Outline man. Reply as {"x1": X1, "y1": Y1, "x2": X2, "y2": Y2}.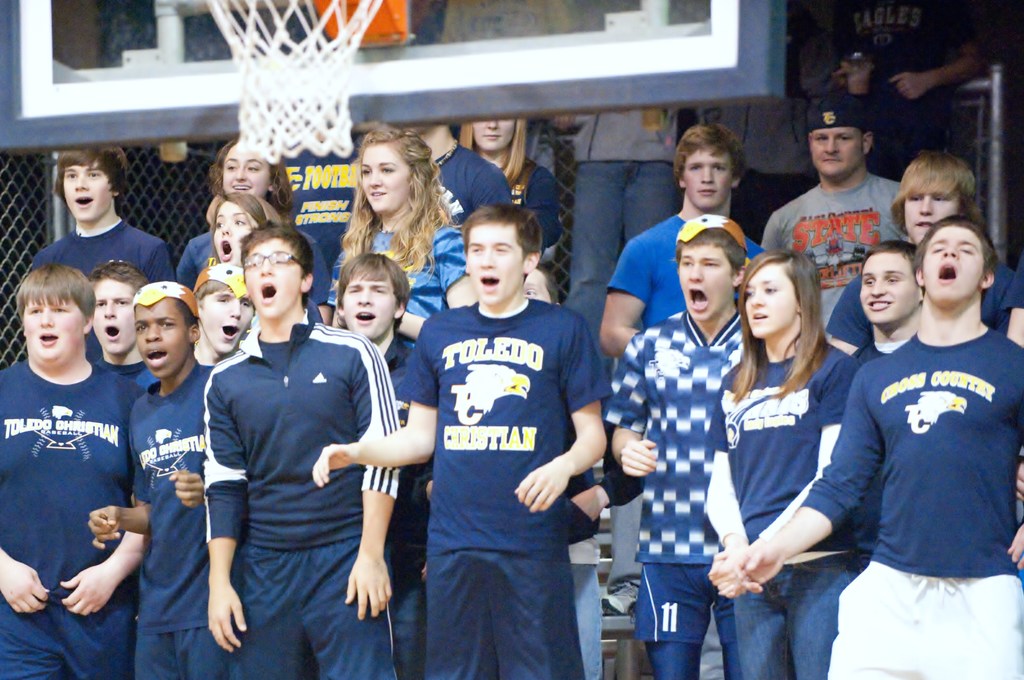
{"x1": 190, "y1": 264, "x2": 257, "y2": 363}.
